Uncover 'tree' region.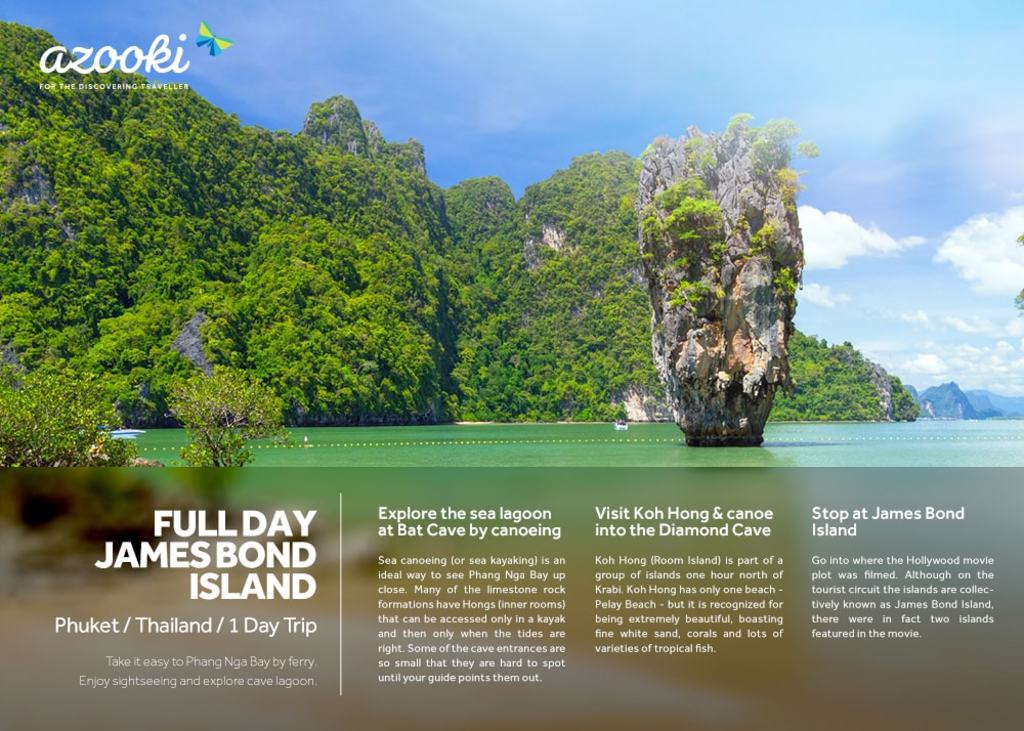
Uncovered: 166, 359, 285, 470.
